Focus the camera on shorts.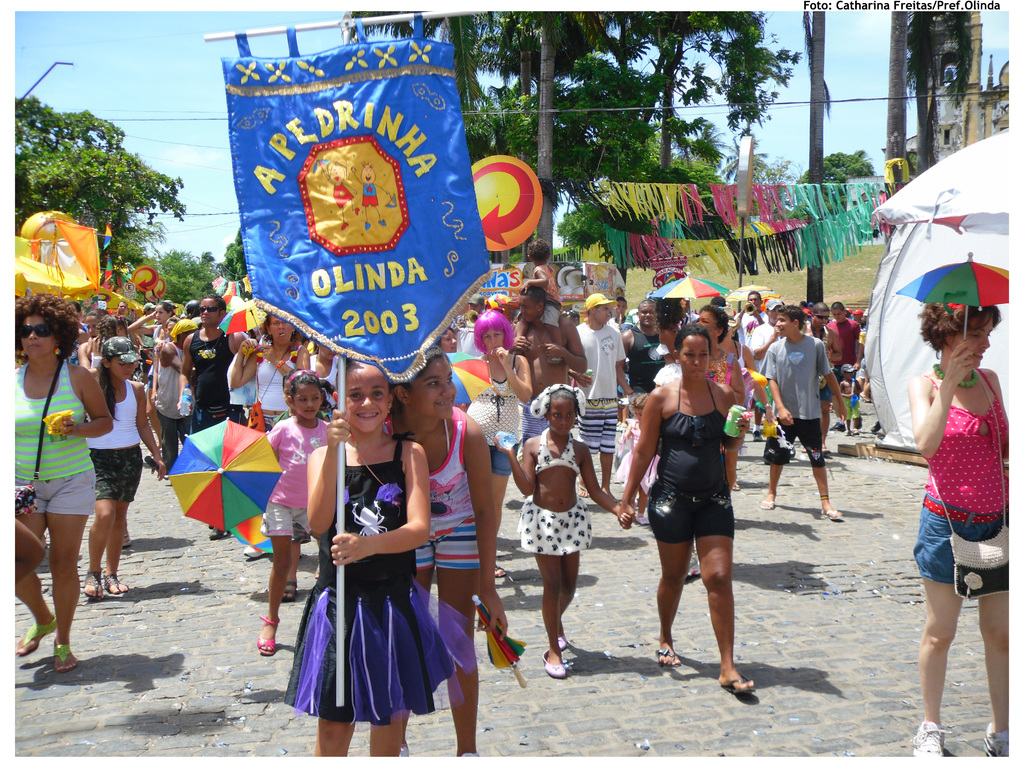
Focus region: 646:479:739:544.
